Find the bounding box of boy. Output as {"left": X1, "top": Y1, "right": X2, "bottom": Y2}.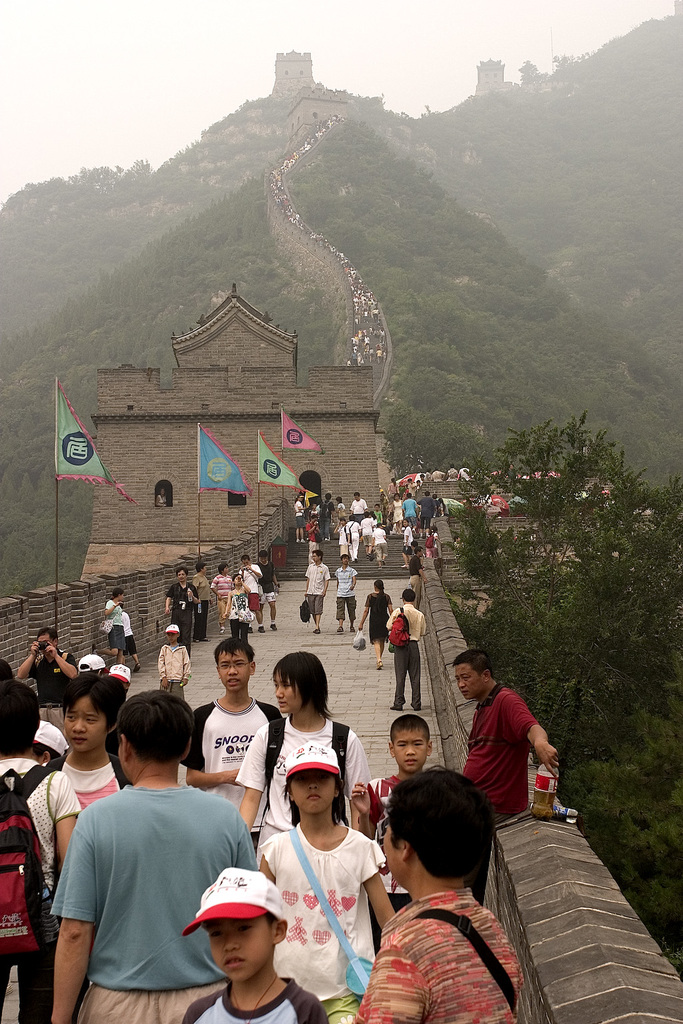
{"left": 368, "top": 715, "right": 434, "bottom": 808}.
